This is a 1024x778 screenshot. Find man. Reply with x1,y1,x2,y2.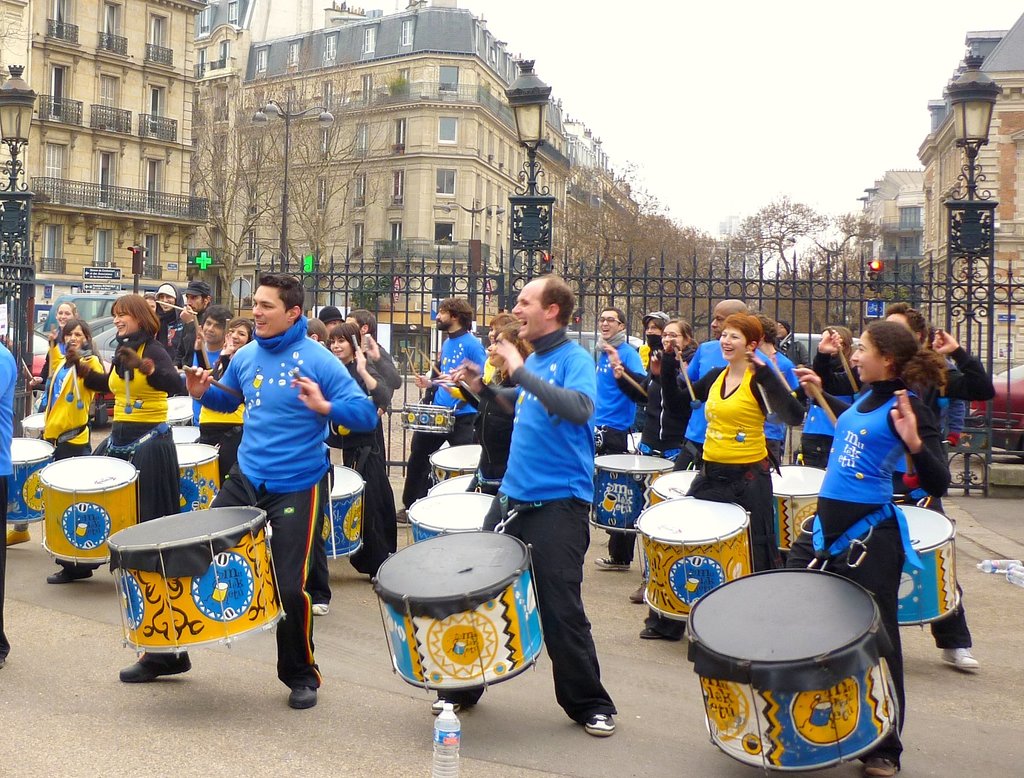
630,297,778,602.
